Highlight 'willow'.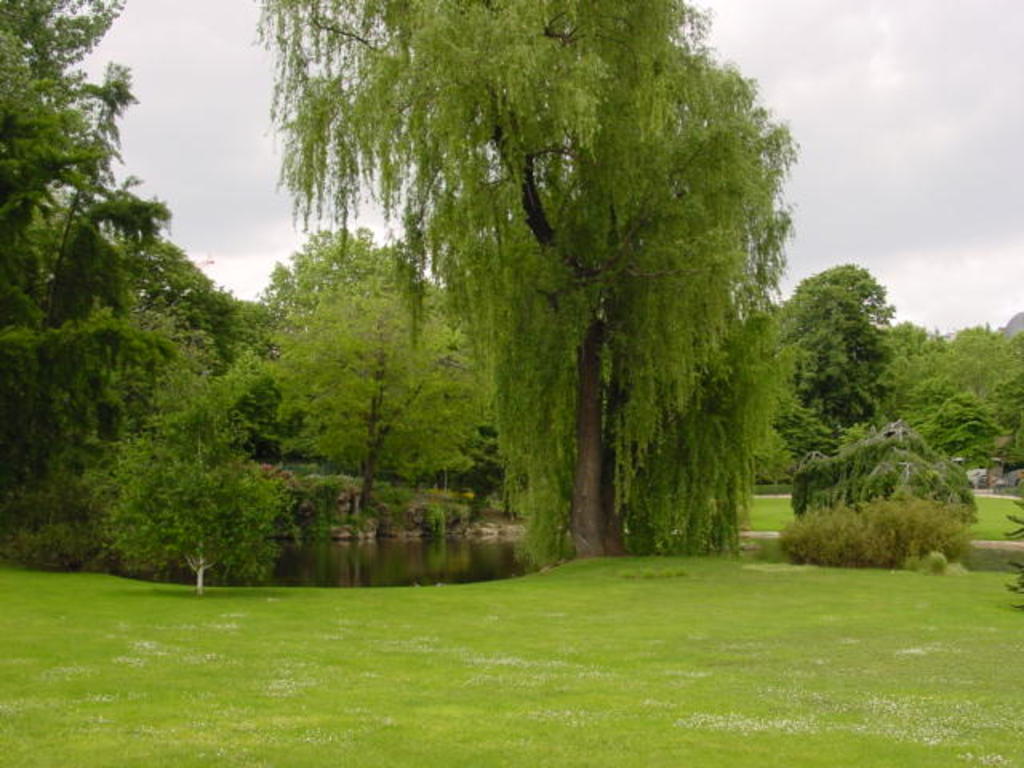
Highlighted region: <bbox>778, 445, 981, 522</bbox>.
